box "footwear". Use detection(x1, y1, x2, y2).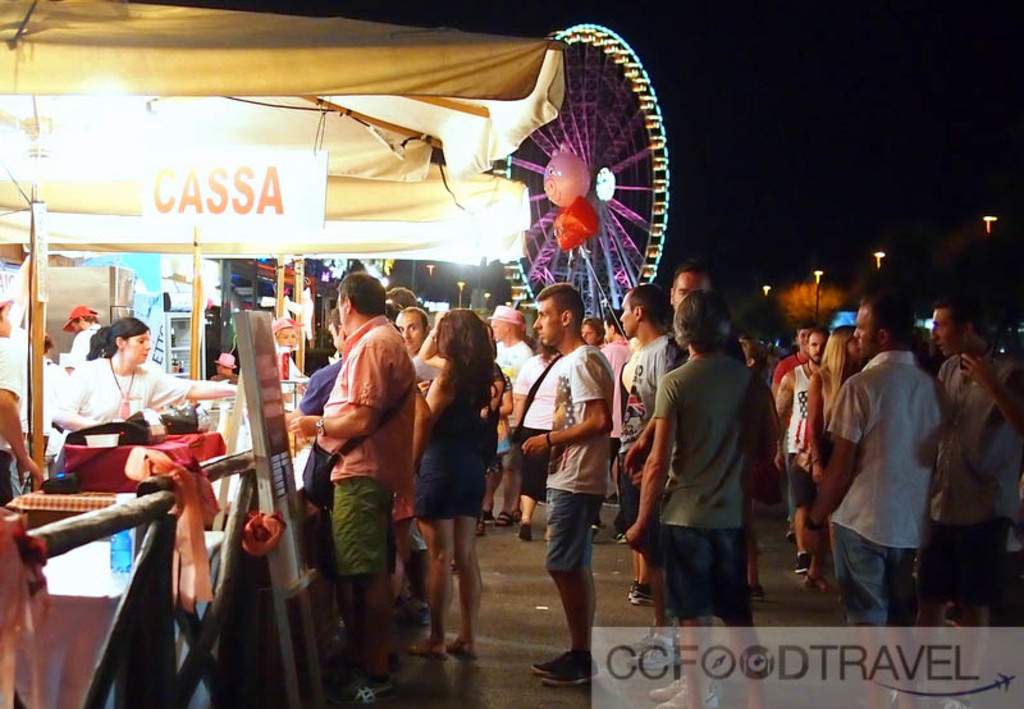
detection(516, 518, 540, 545).
